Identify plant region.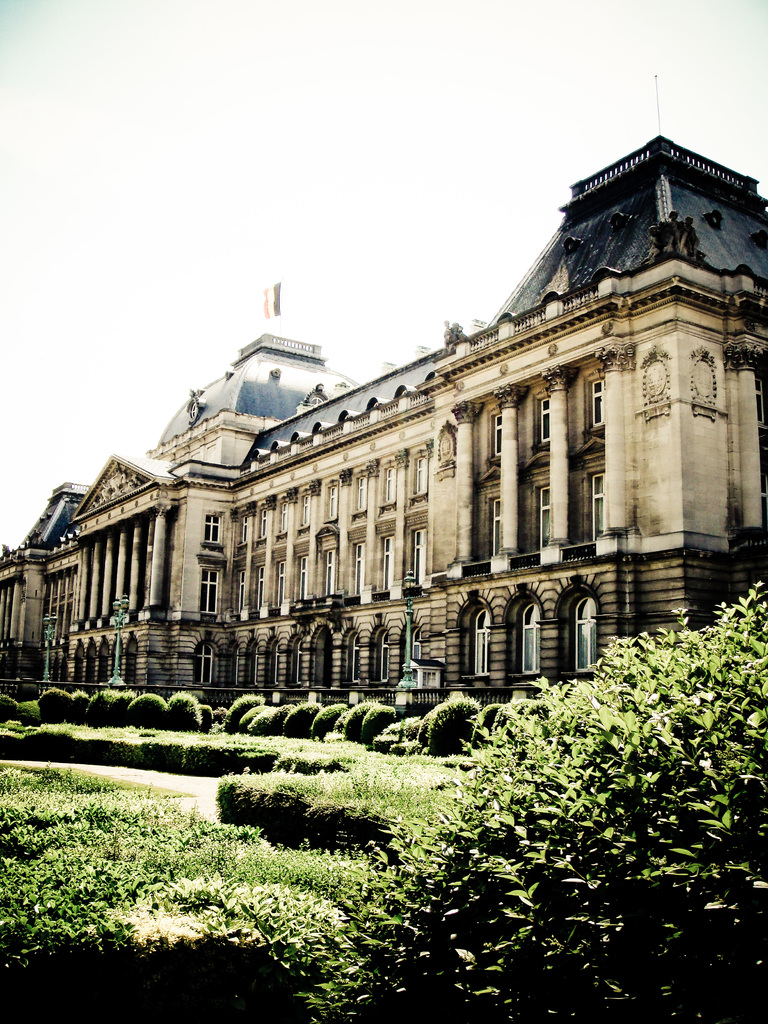
Region: [18,700,38,719].
